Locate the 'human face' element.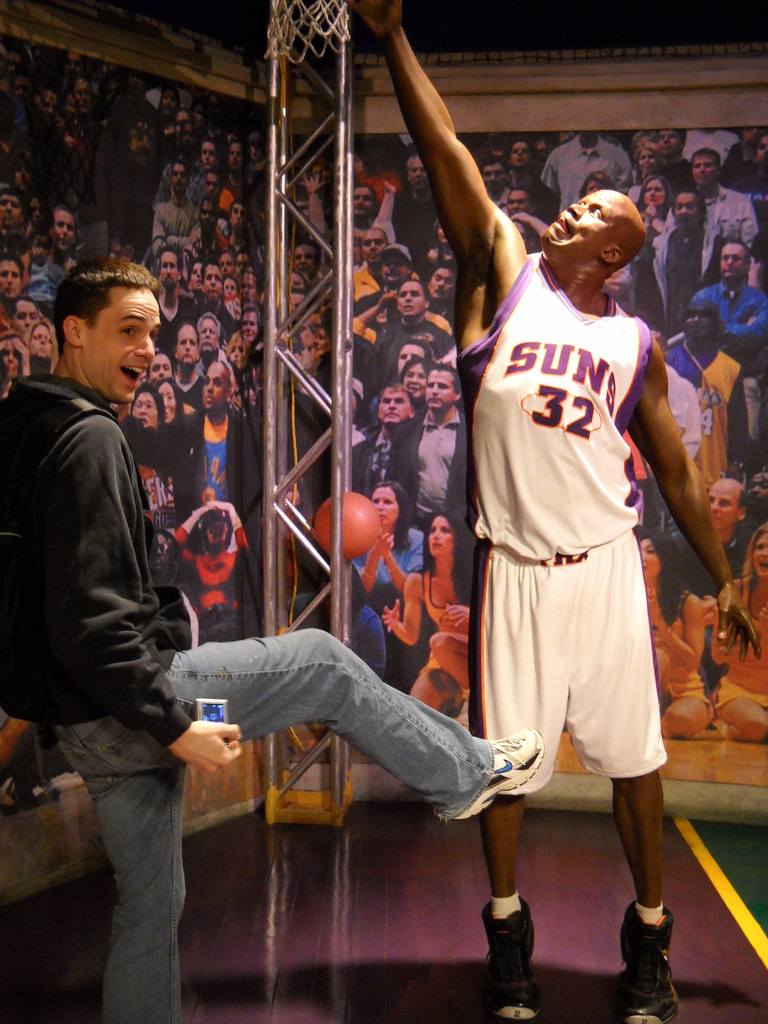
Element bbox: <region>426, 372, 456, 407</region>.
